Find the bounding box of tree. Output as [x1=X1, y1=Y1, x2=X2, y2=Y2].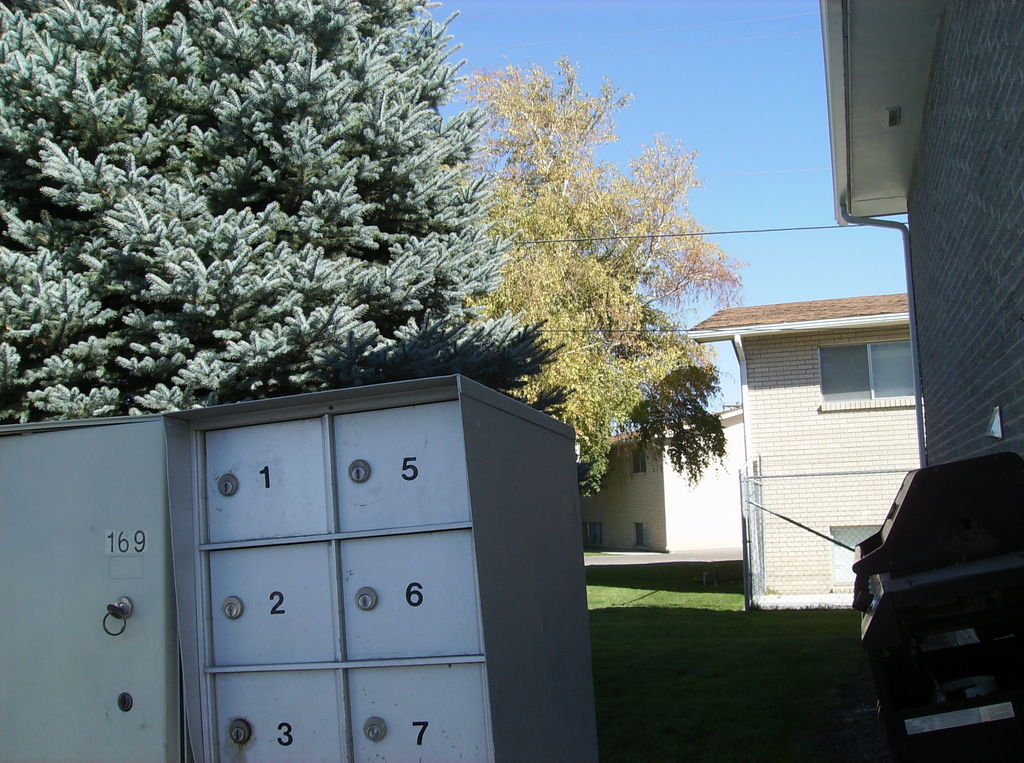
[x1=451, y1=51, x2=749, y2=547].
